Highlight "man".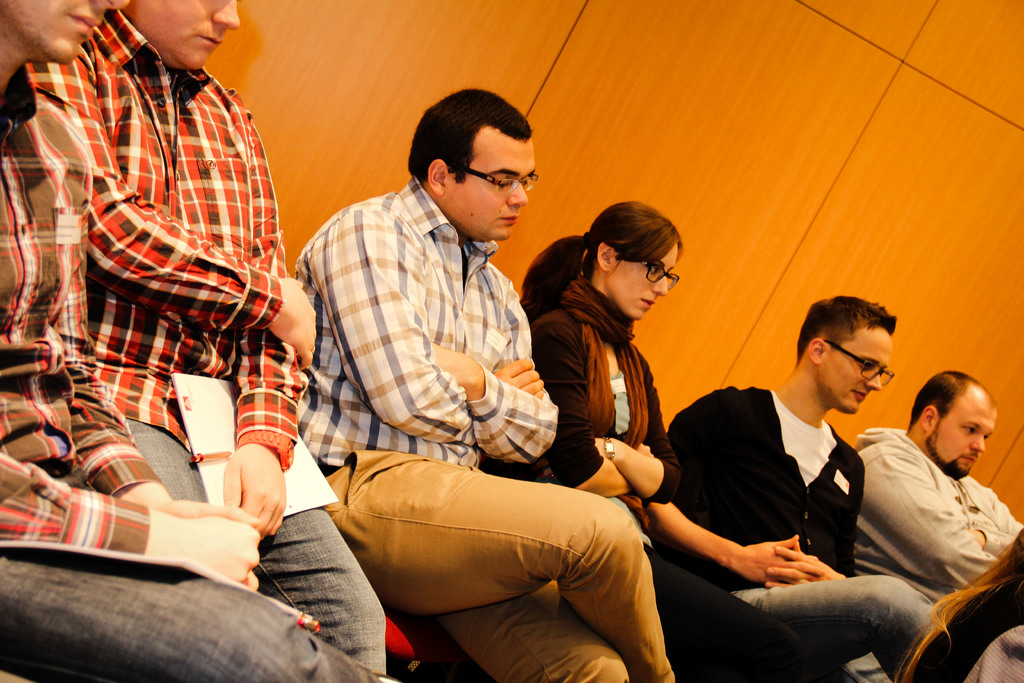
Highlighted region: Rect(27, 0, 389, 679).
